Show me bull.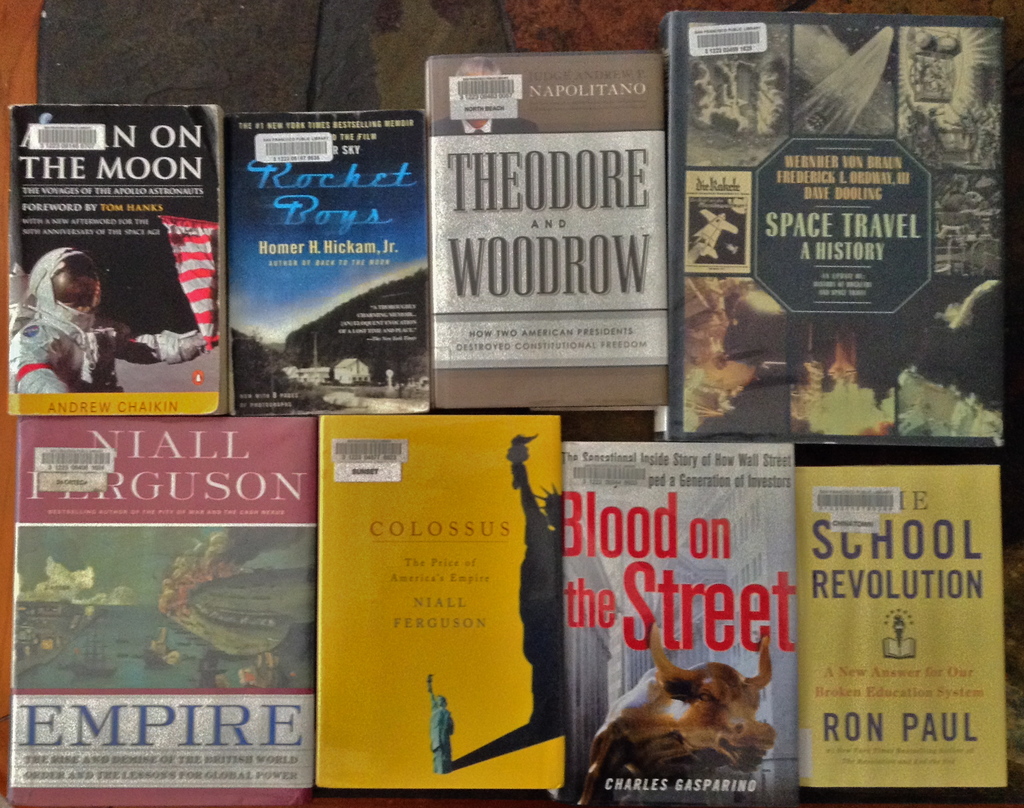
bull is here: l=574, t=625, r=771, b=807.
